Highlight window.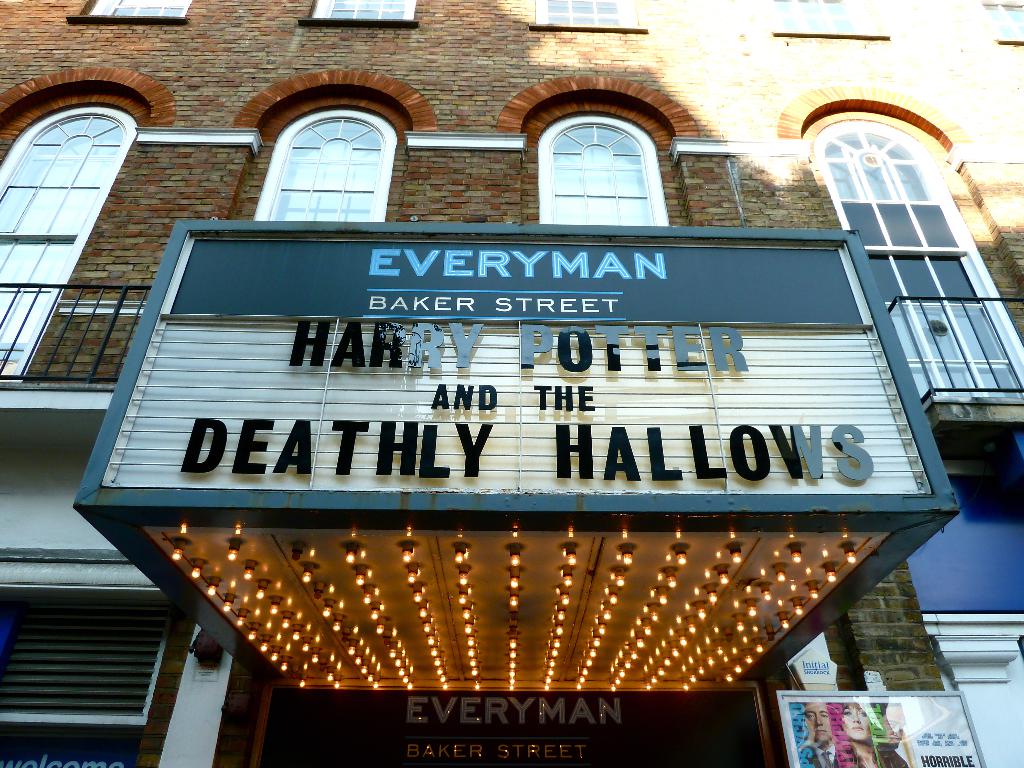
Highlighted region: (524, 0, 650, 35).
